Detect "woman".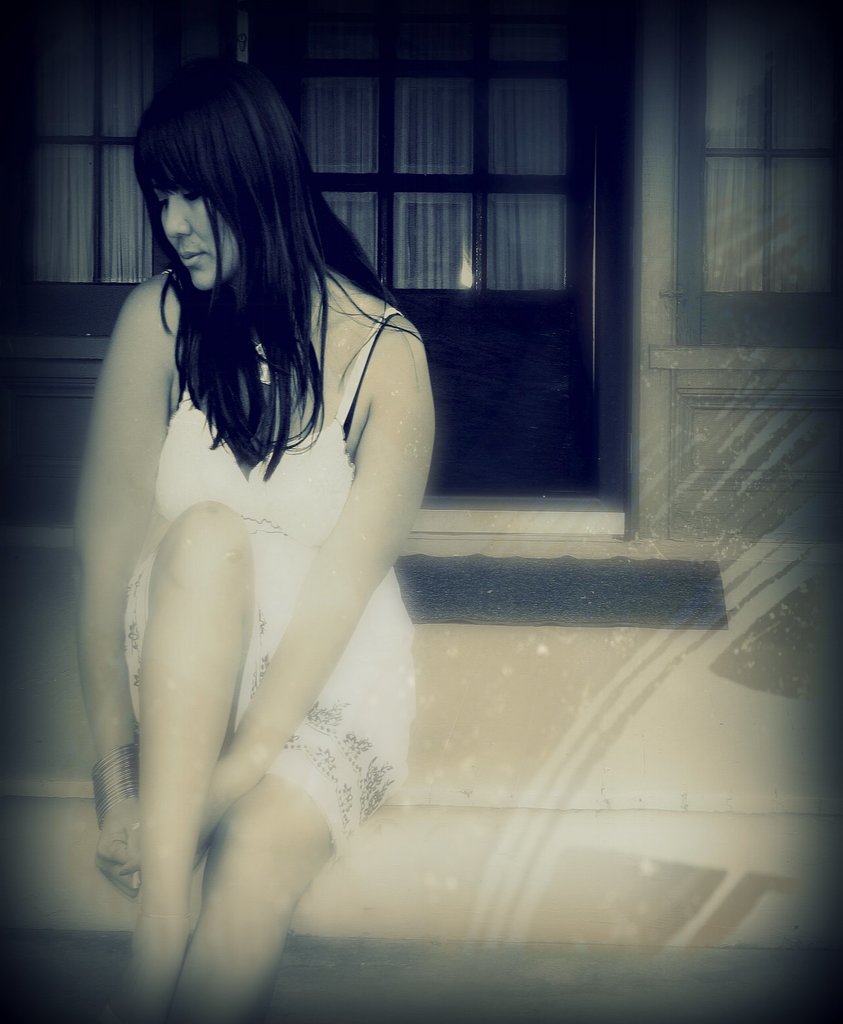
Detected at Rect(48, 76, 473, 1022).
